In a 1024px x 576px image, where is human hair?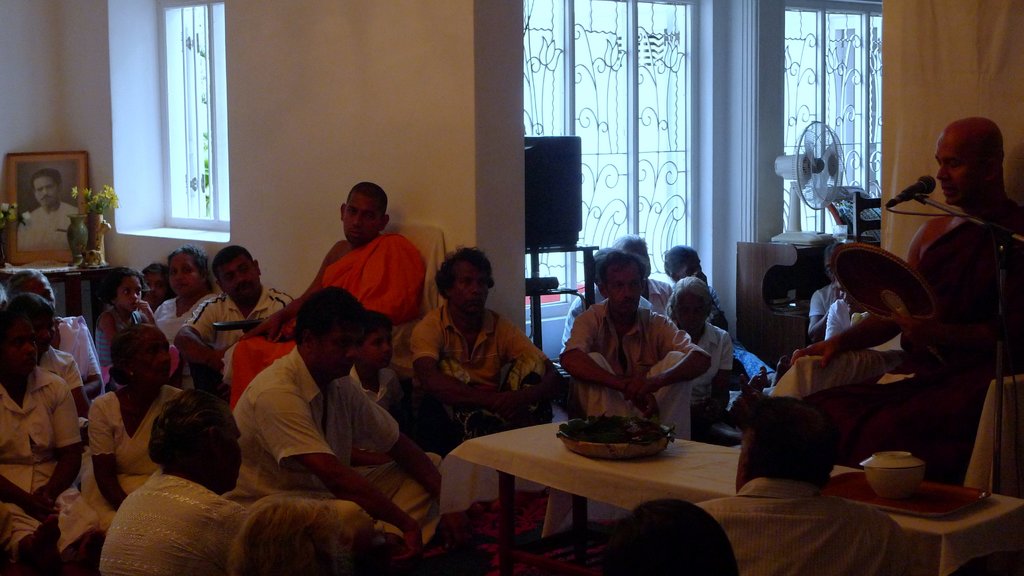
{"x1": 664, "y1": 246, "x2": 700, "y2": 281}.
